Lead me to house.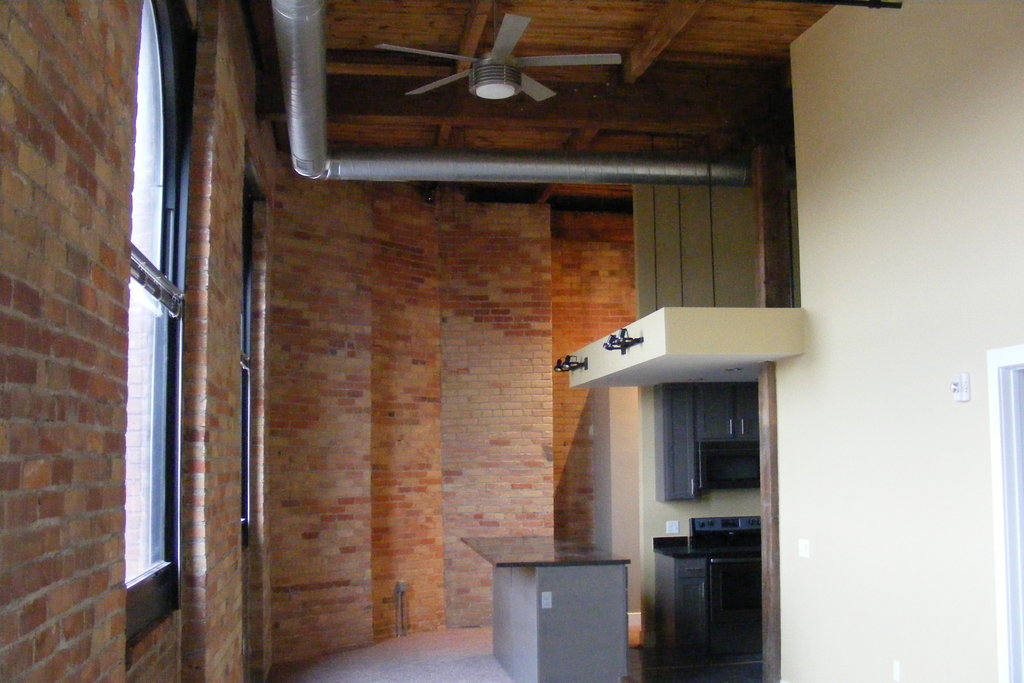
Lead to pyautogui.locateOnScreen(24, 0, 960, 682).
